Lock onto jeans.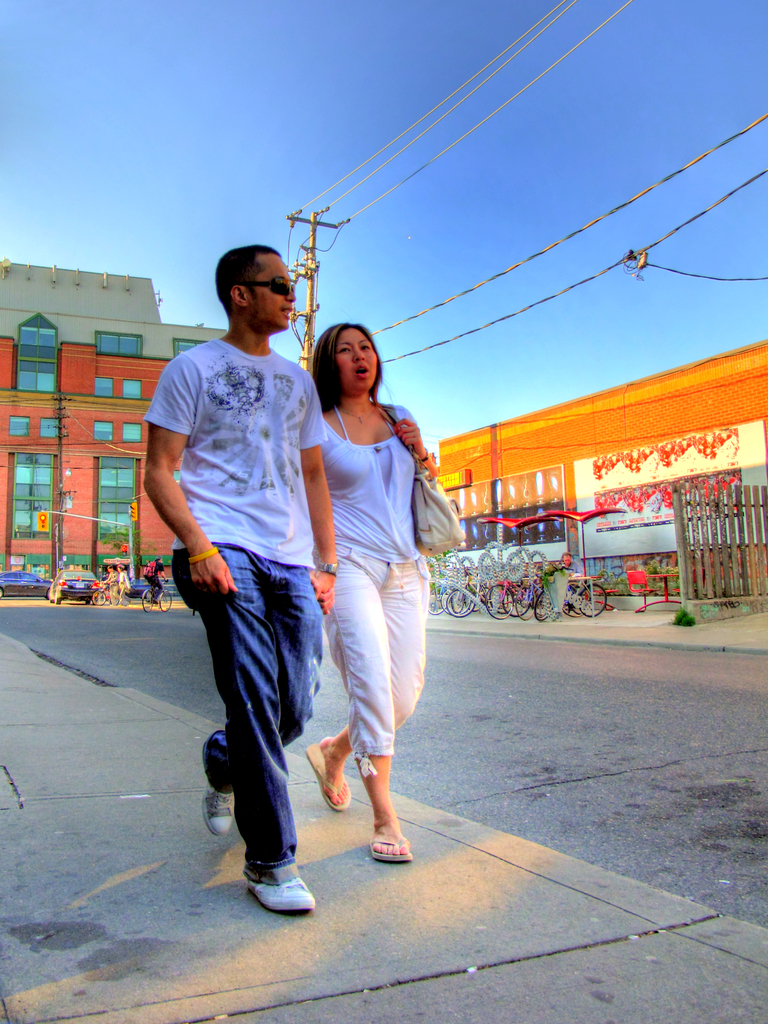
Locked: bbox=[141, 577, 166, 607].
